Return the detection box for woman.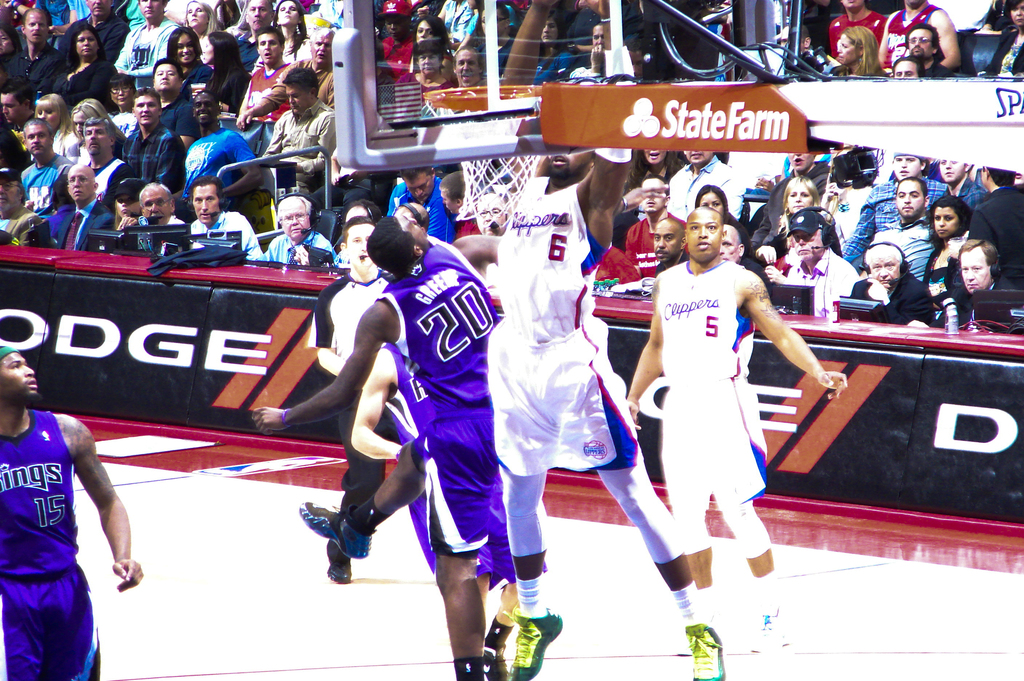
rect(923, 187, 1000, 321).
